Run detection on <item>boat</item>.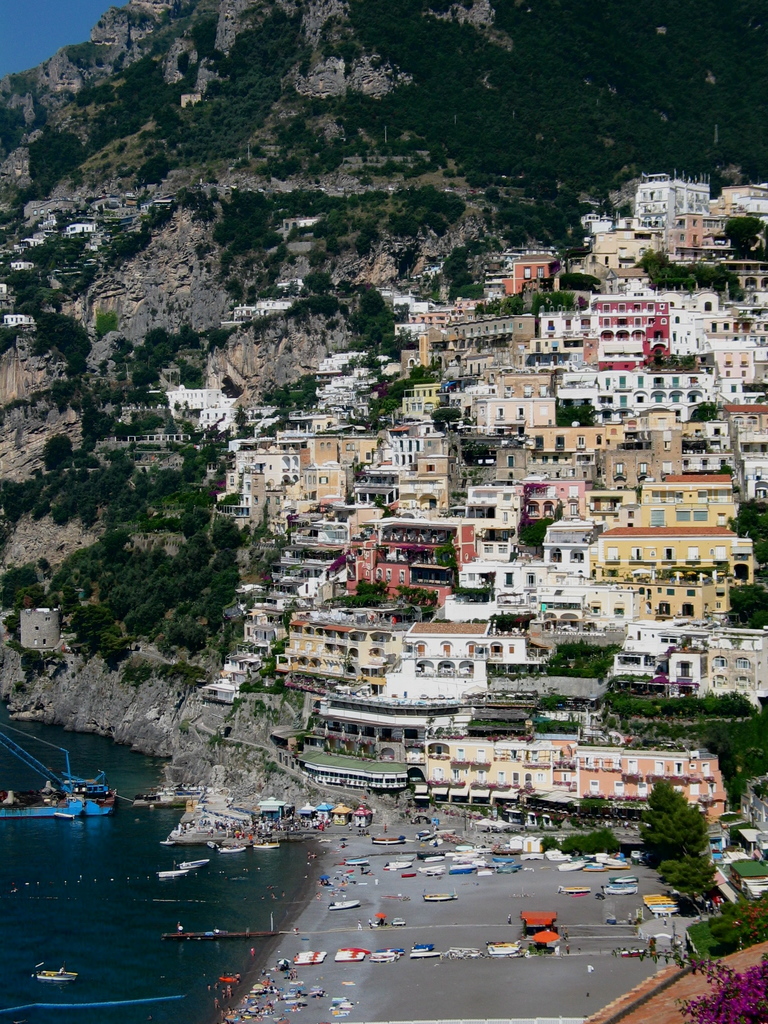
Result: 177 858 214 874.
